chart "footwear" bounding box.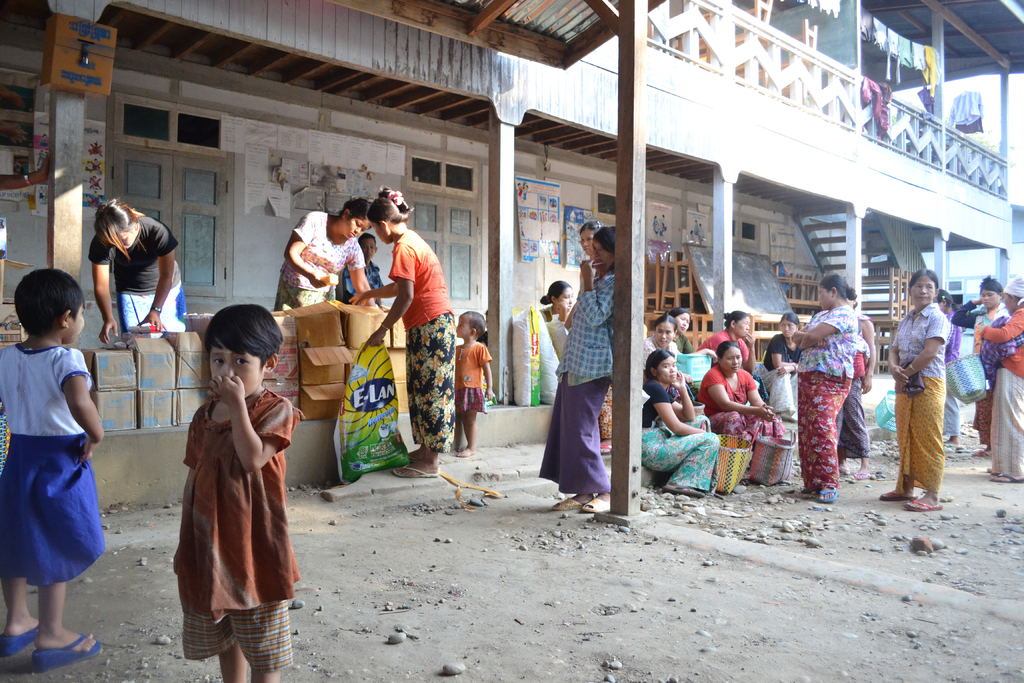
Charted: crop(0, 620, 42, 661).
